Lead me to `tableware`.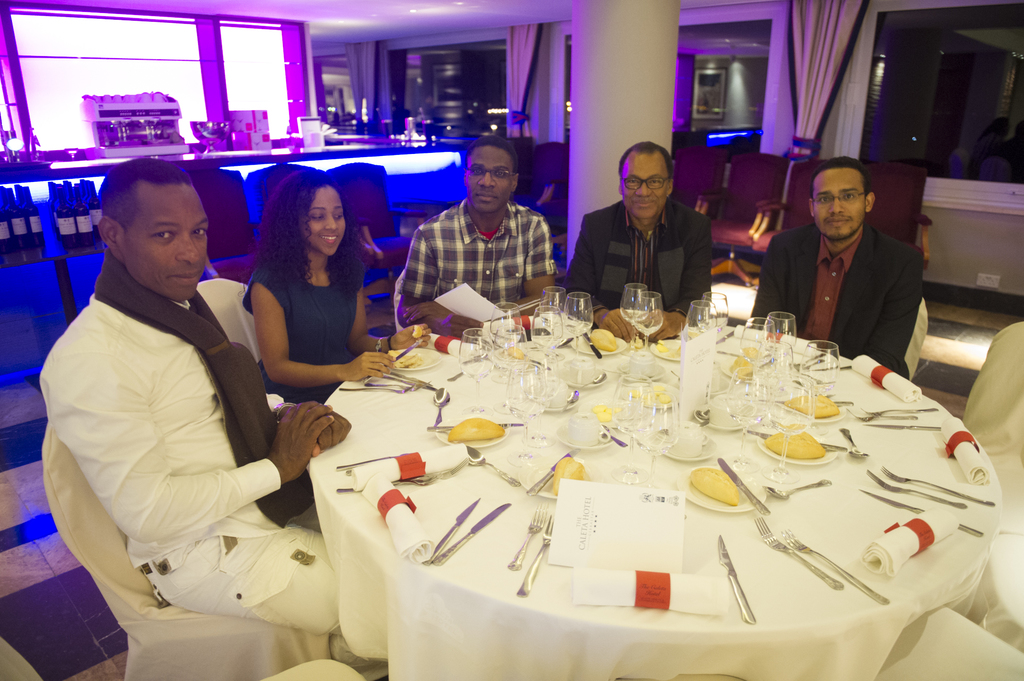
Lead to BBox(434, 503, 511, 561).
